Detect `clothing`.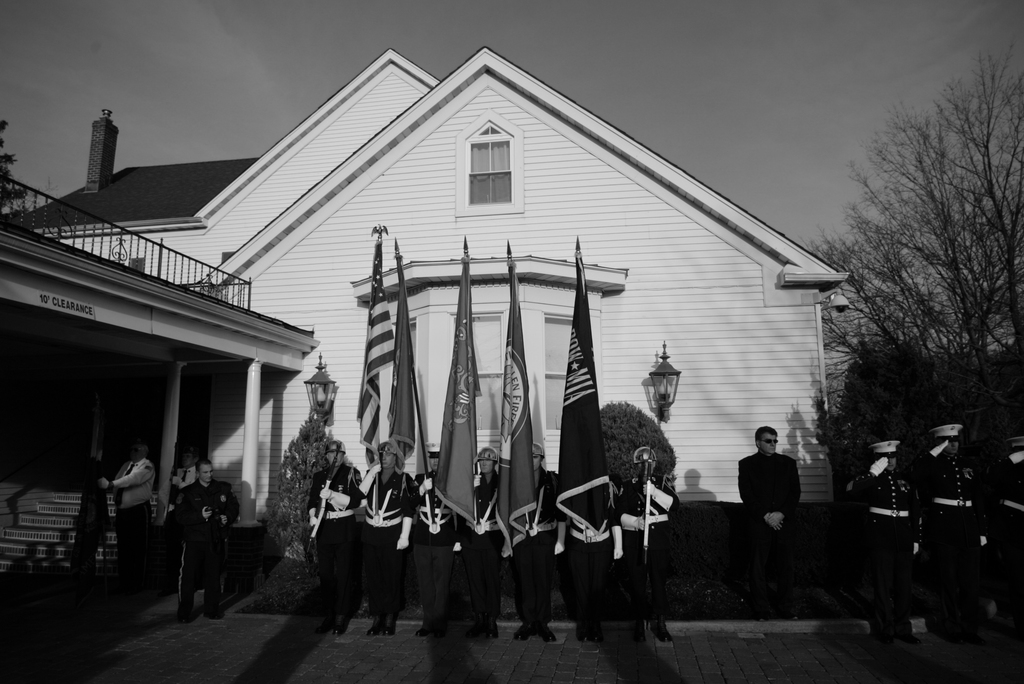
Detected at BBox(108, 452, 154, 582).
